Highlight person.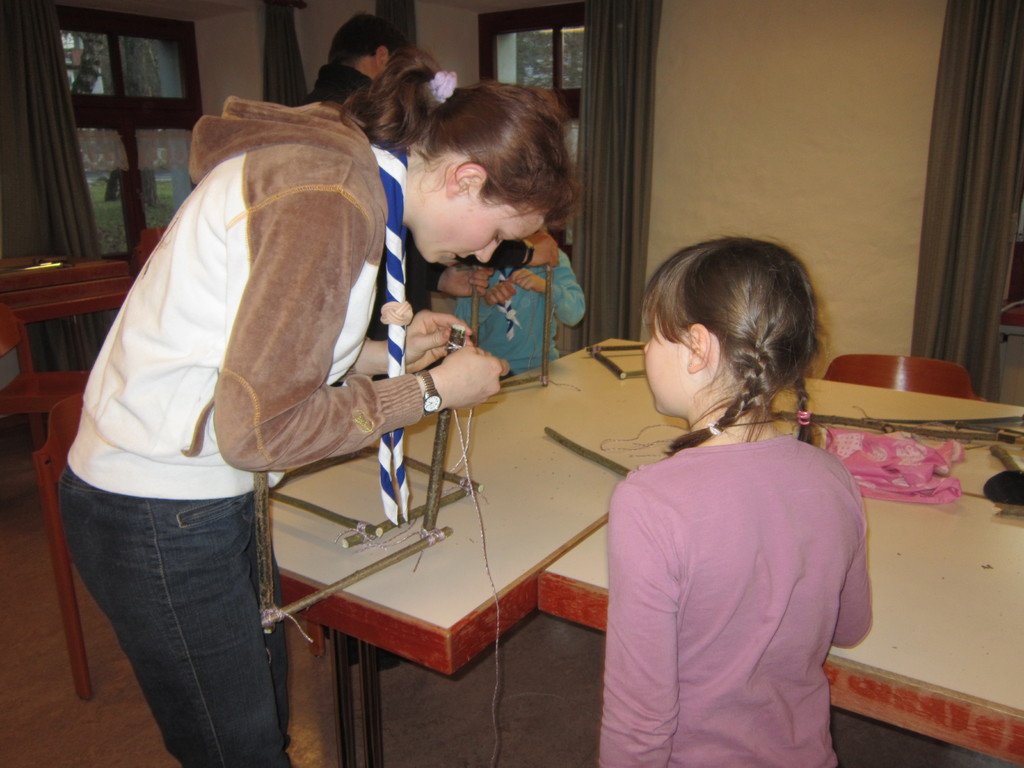
Highlighted region: <box>453,249,587,375</box>.
